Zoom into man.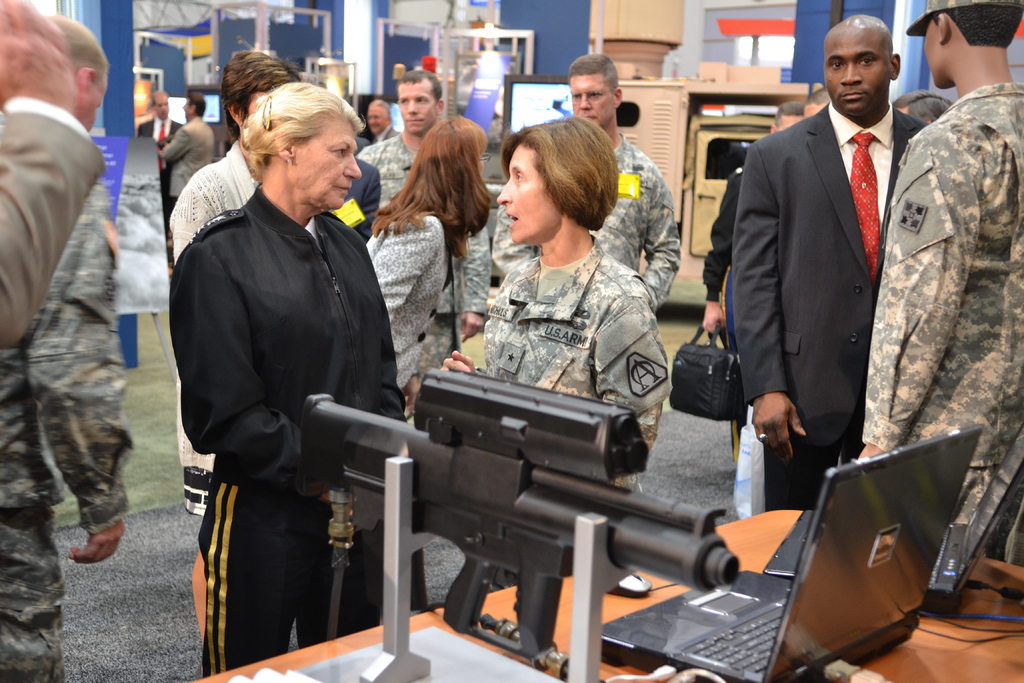
Zoom target: 342:69:435:220.
